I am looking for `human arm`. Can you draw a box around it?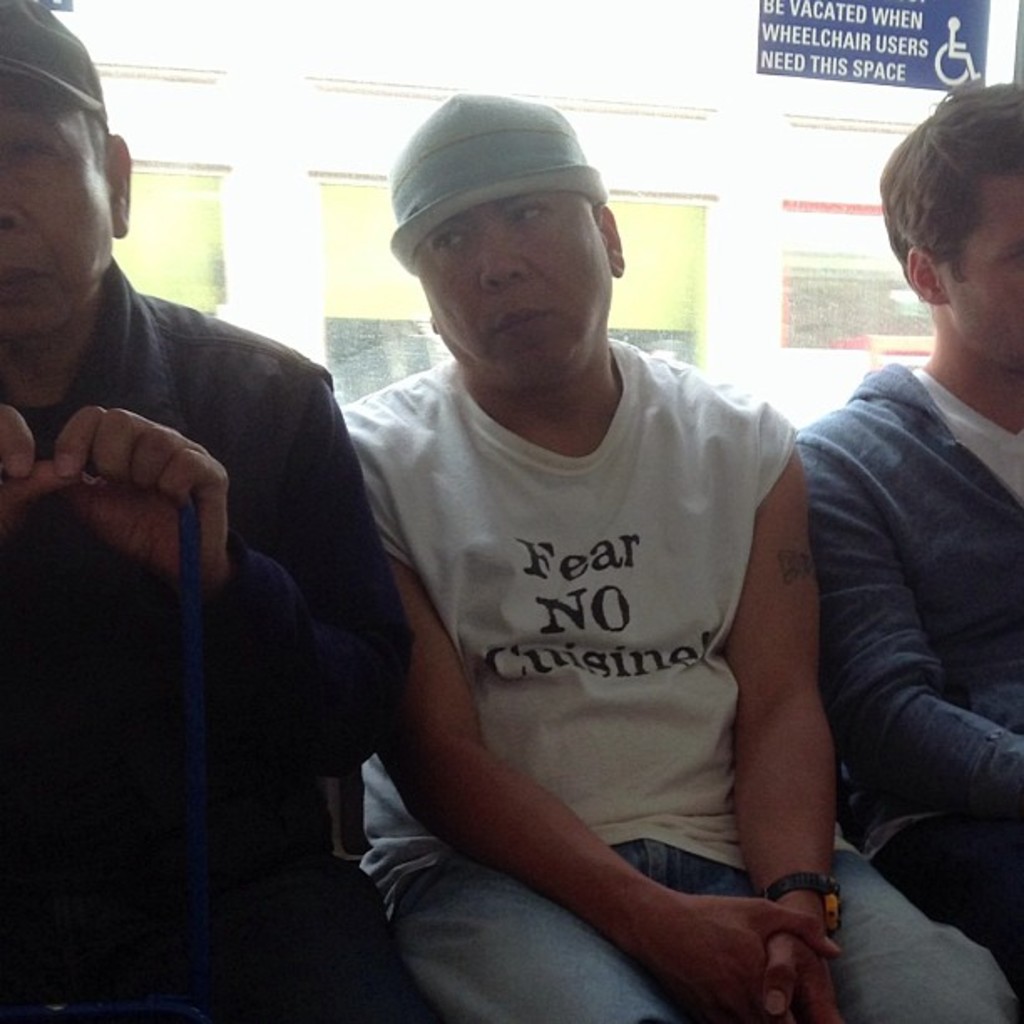
Sure, the bounding box is 65:361:417:738.
